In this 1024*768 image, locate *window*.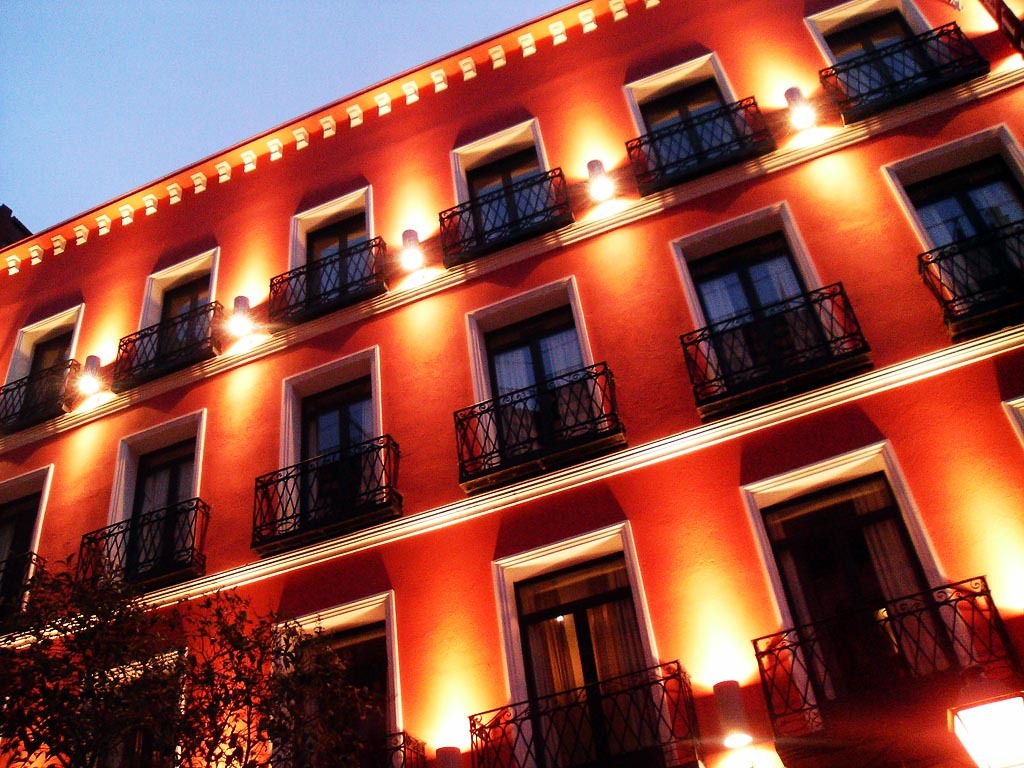
Bounding box: 307:212:379:316.
